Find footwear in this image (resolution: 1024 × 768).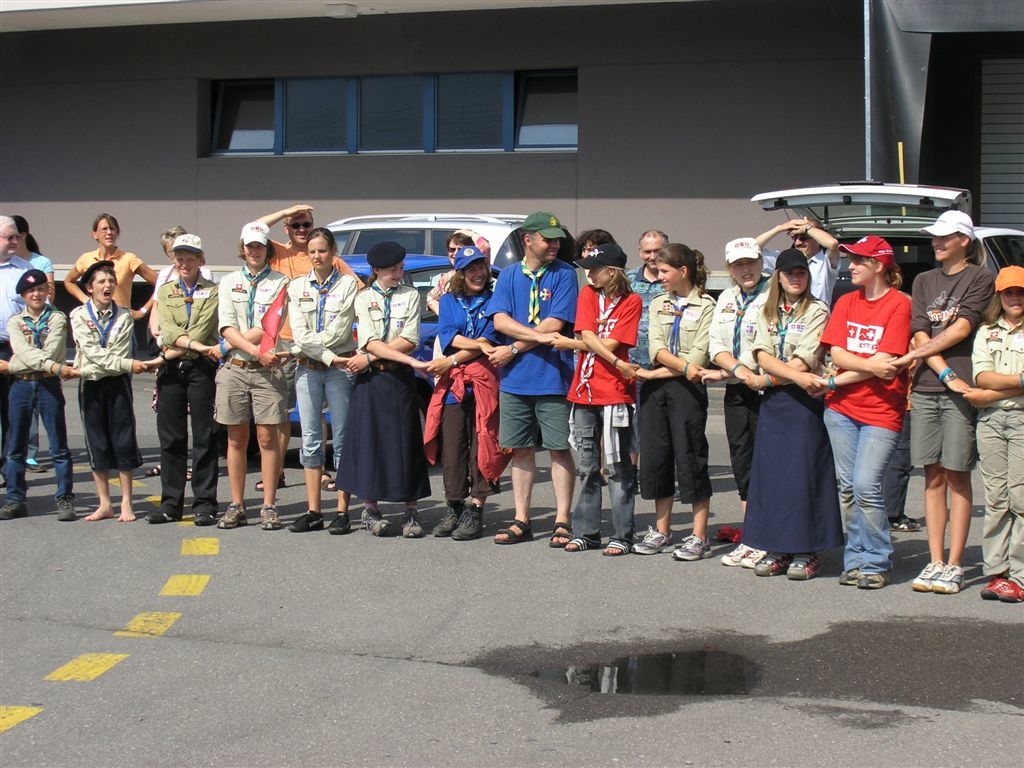
locate(431, 503, 464, 538).
